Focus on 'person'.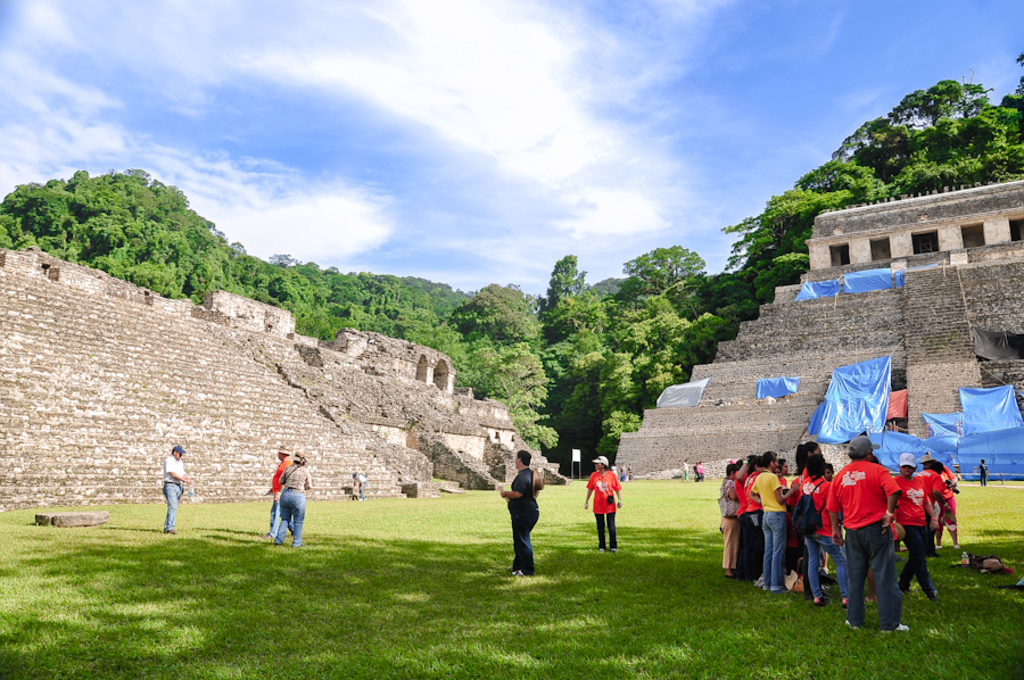
Focused at 918:453:960:549.
